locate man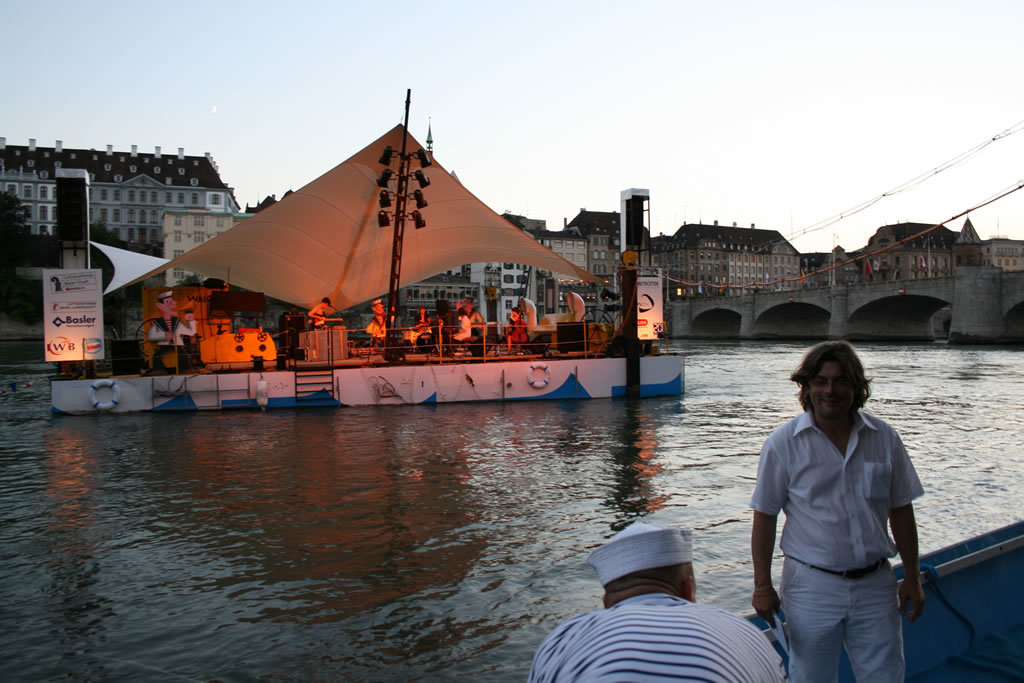
bbox=[452, 309, 472, 341]
